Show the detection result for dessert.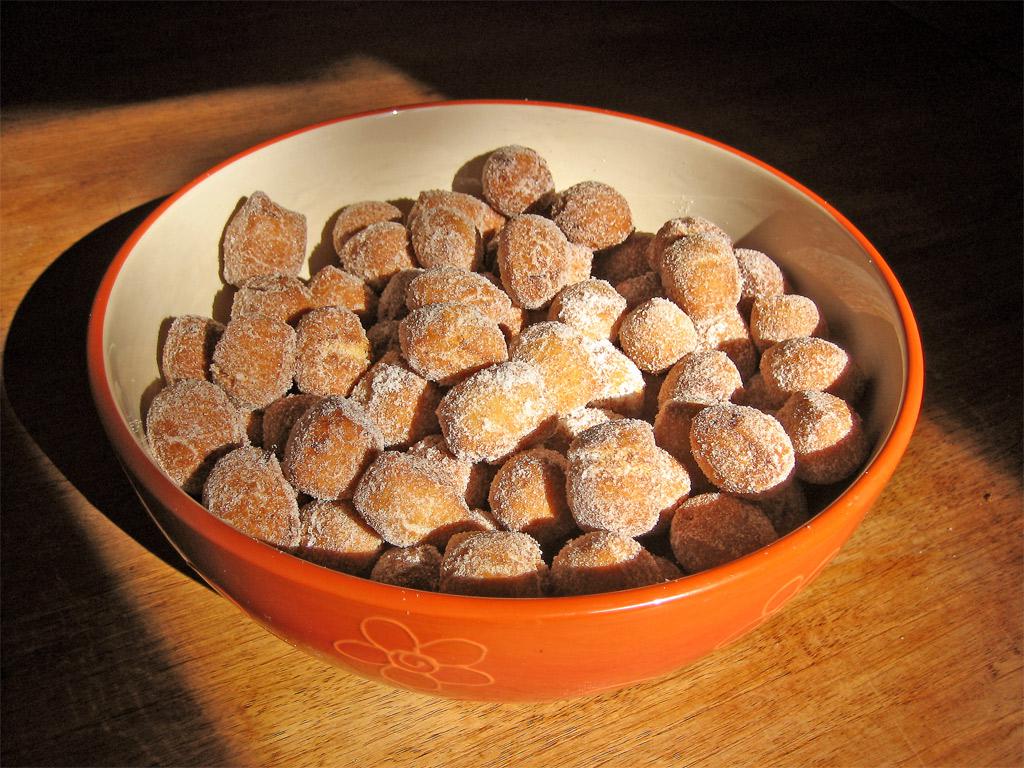
402,311,481,357.
